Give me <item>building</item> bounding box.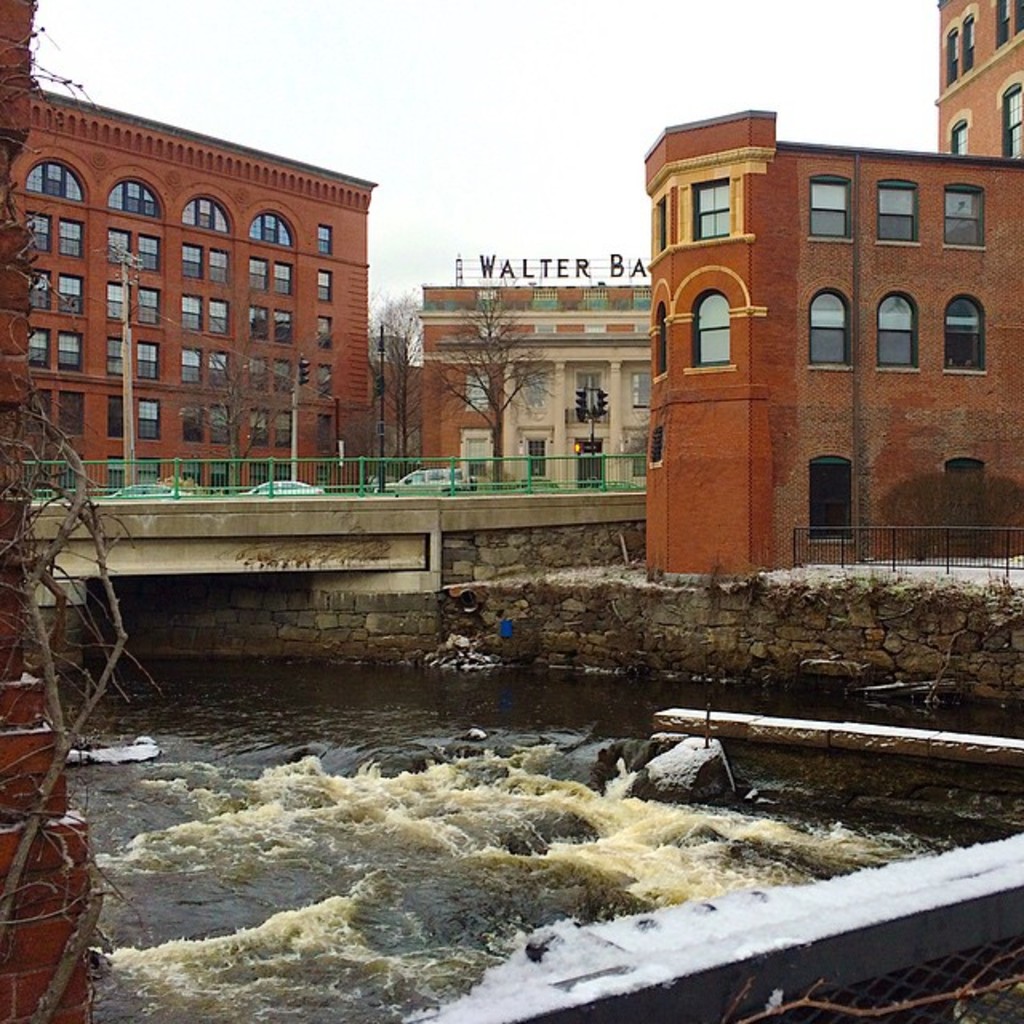
select_region(637, 106, 1018, 579).
